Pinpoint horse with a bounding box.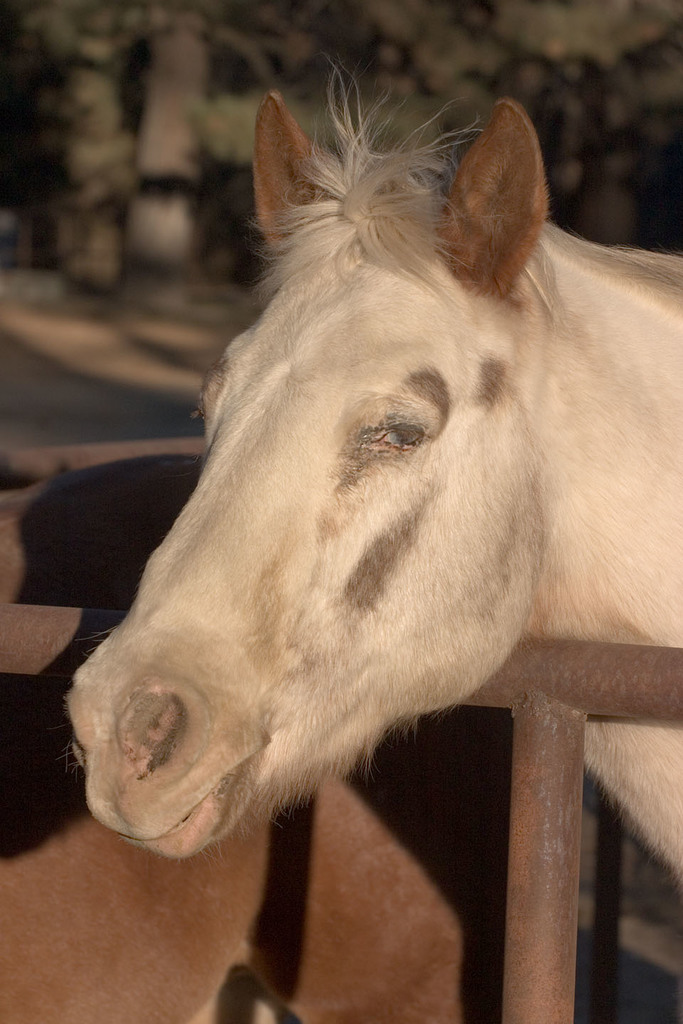
<region>63, 46, 682, 889</region>.
